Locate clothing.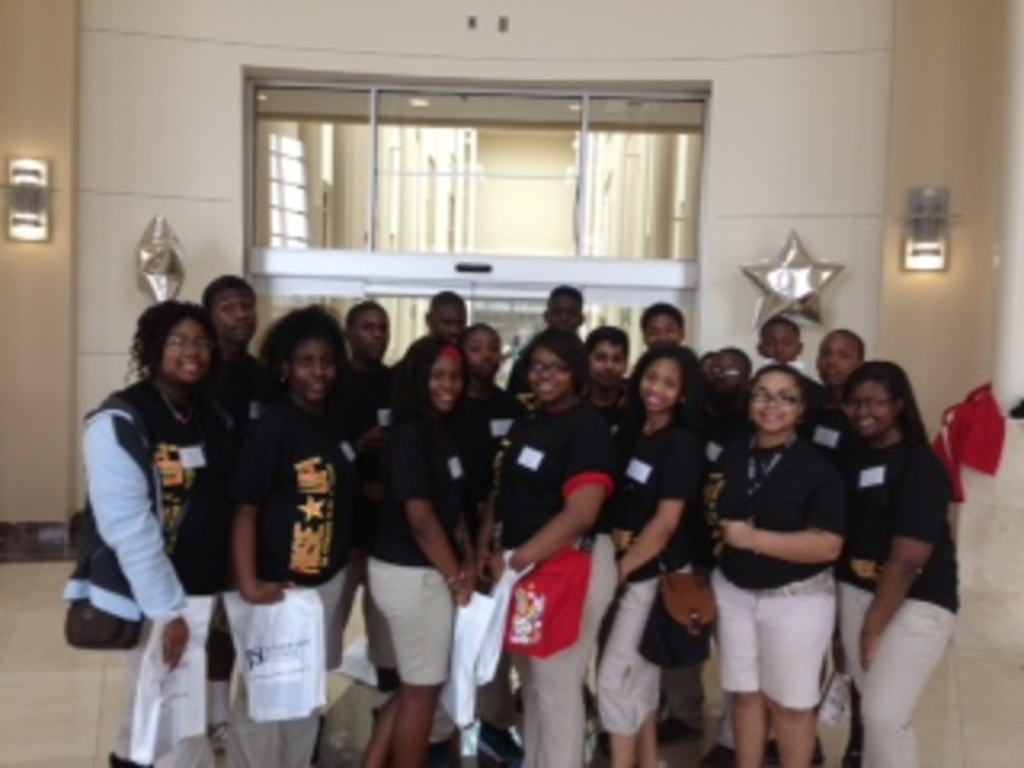
Bounding box: <bbox>835, 422, 957, 765</bbox>.
